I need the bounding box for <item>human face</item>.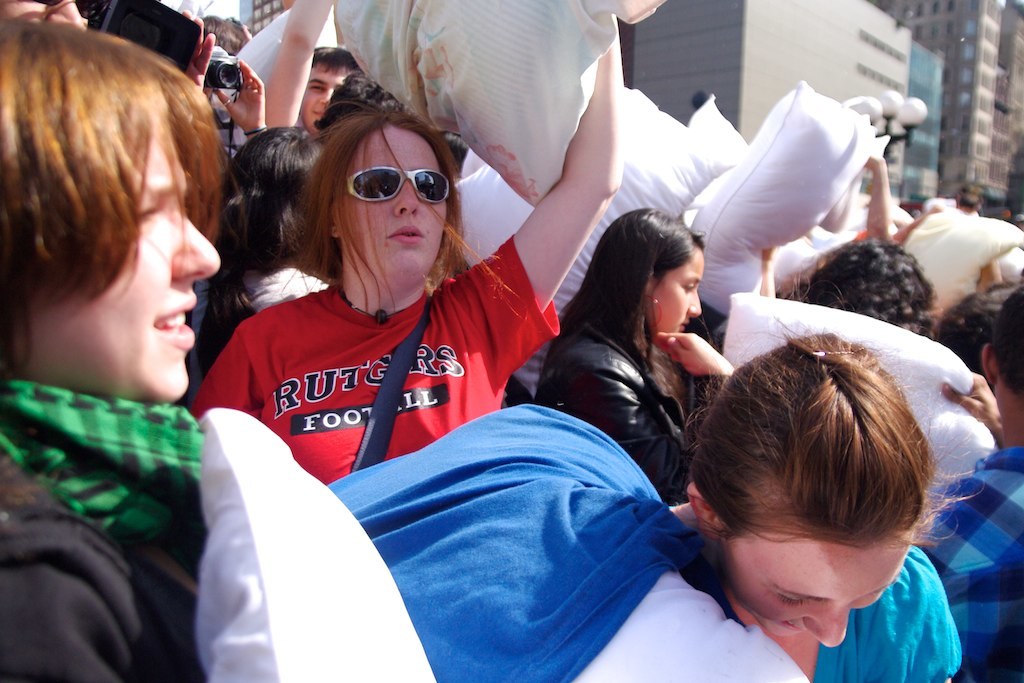
Here it is: bbox(46, 91, 227, 409).
